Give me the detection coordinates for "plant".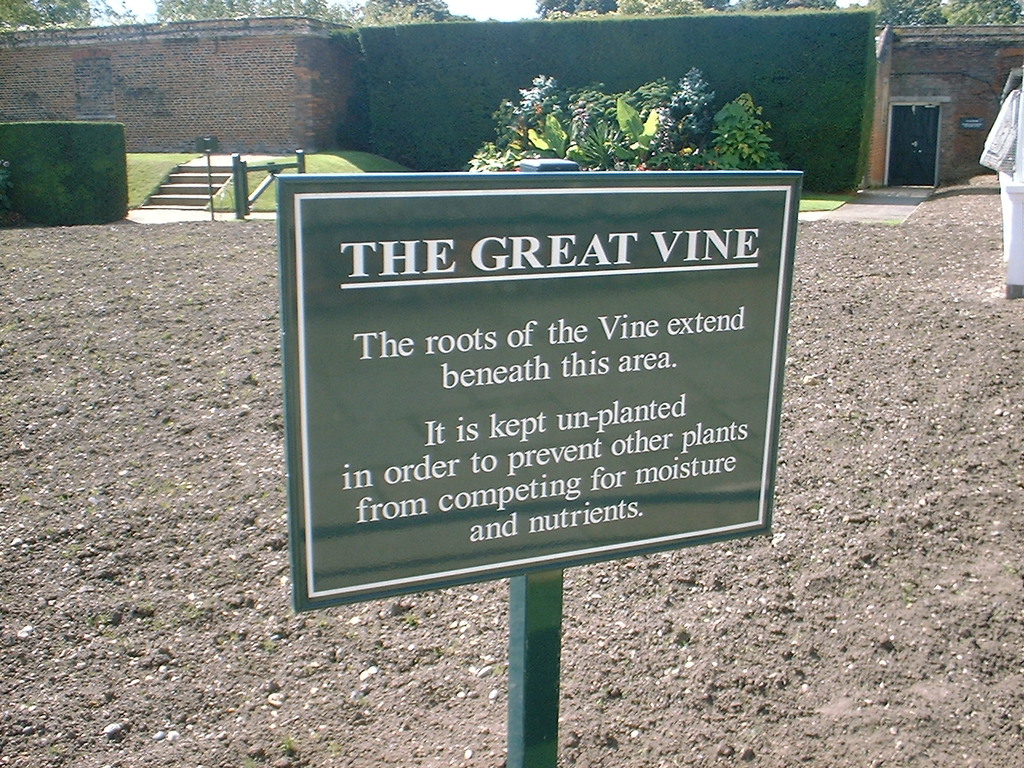
bbox=[238, 755, 265, 767].
